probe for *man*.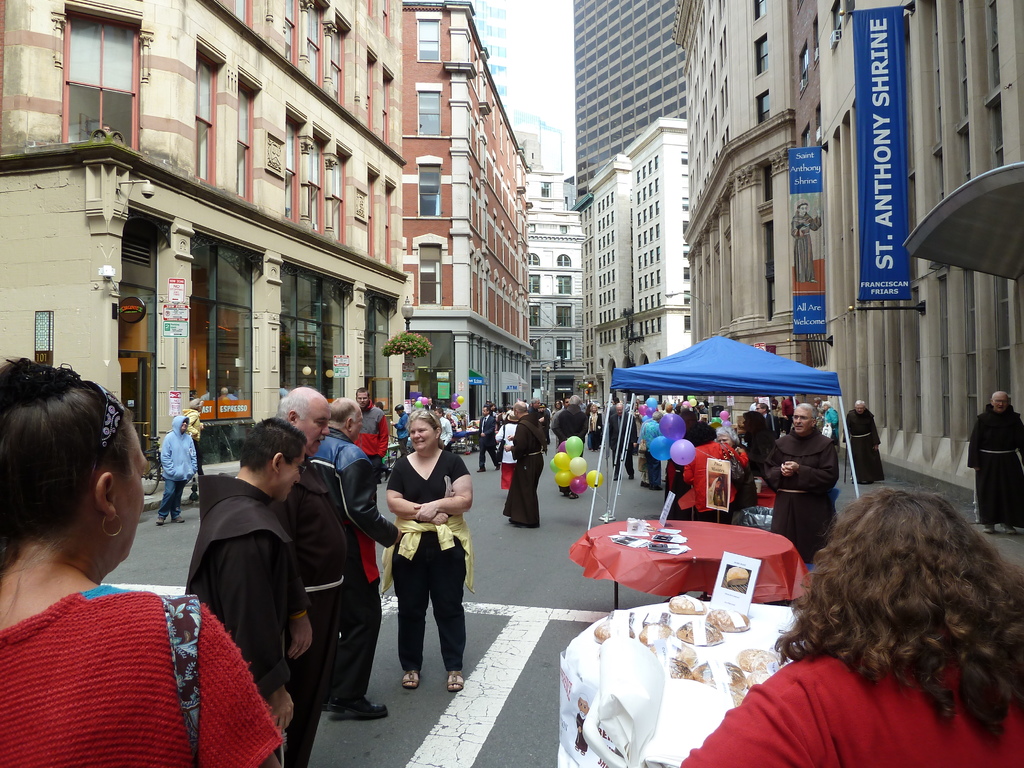
Probe result: x1=394, y1=400, x2=419, y2=463.
